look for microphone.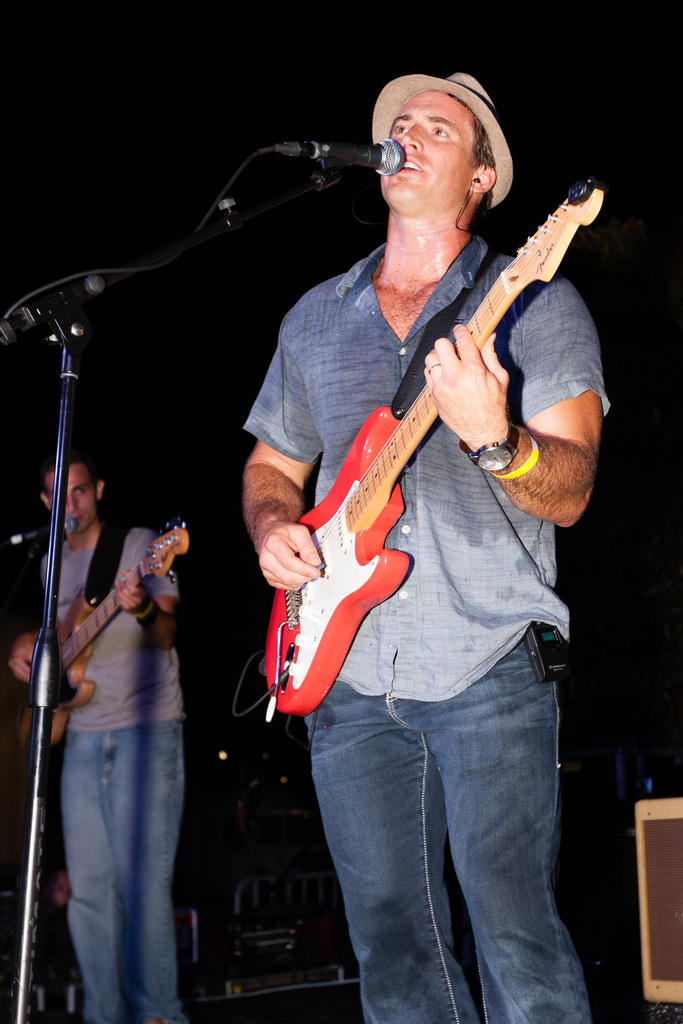
Found: bbox(283, 120, 402, 178).
